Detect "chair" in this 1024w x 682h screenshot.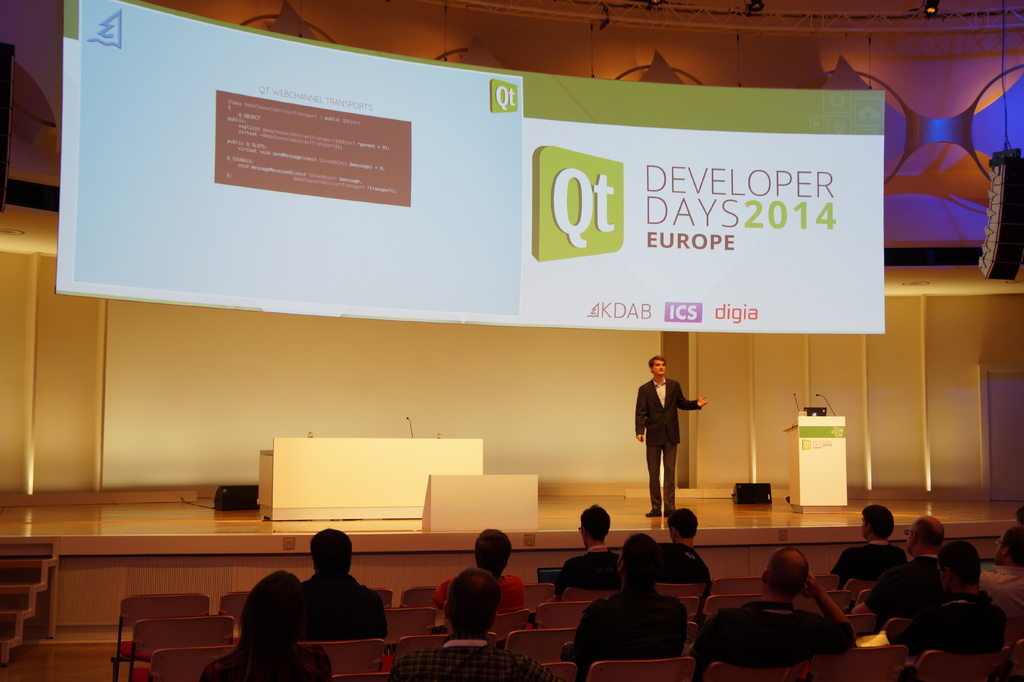
Detection: 701/595/766/616.
